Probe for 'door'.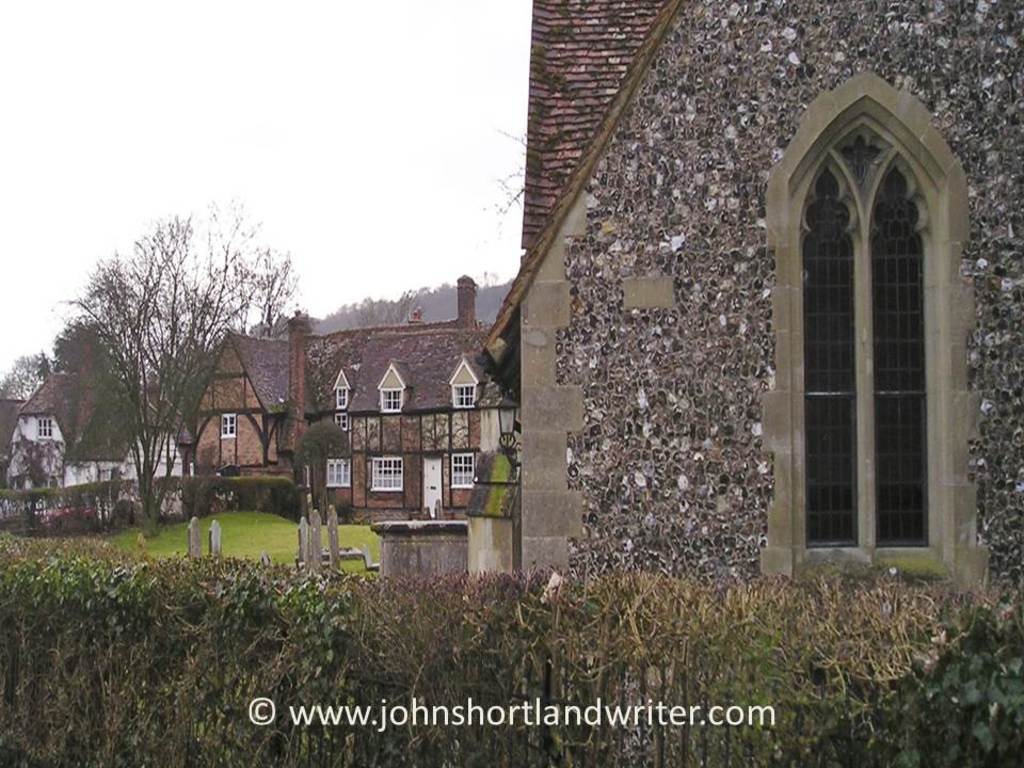
Probe result: bbox=[427, 455, 442, 515].
